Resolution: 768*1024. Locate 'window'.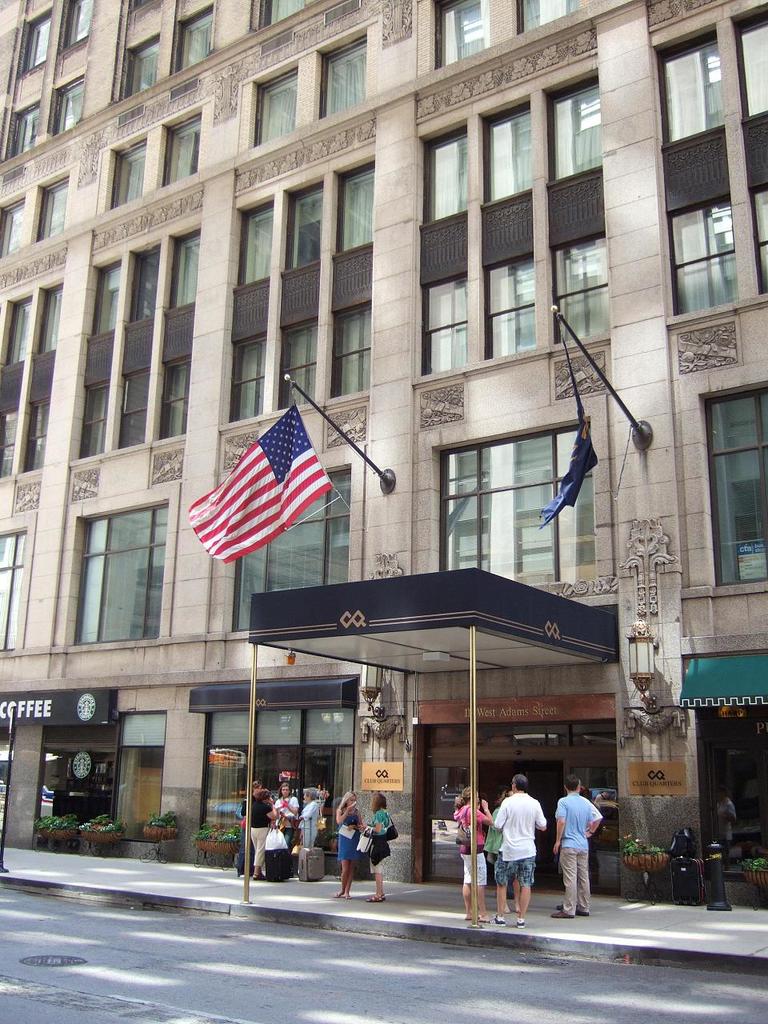
(x1=90, y1=250, x2=122, y2=337).
